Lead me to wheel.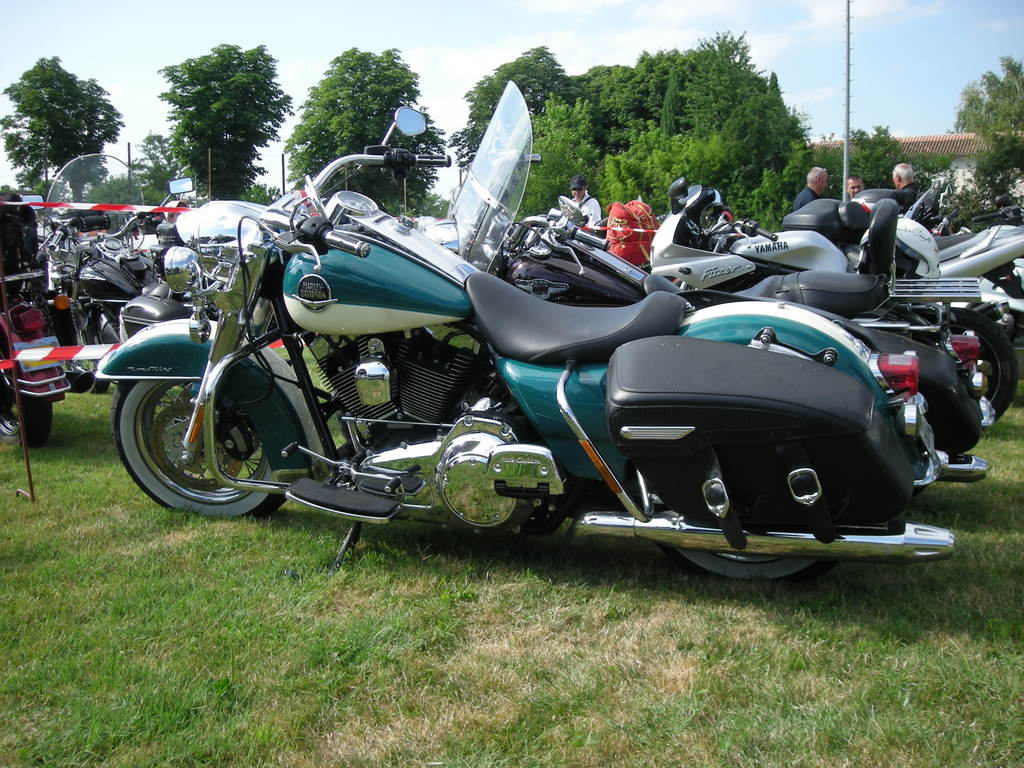
Lead to [115,341,241,509].
